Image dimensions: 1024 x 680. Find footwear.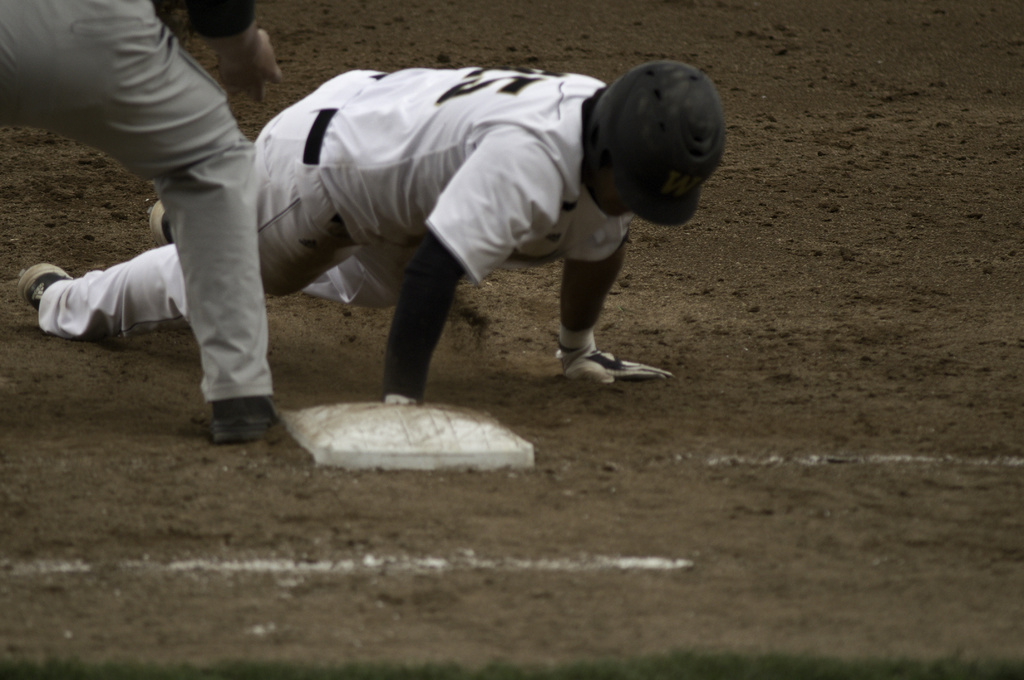
BBox(147, 194, 187, 248).
